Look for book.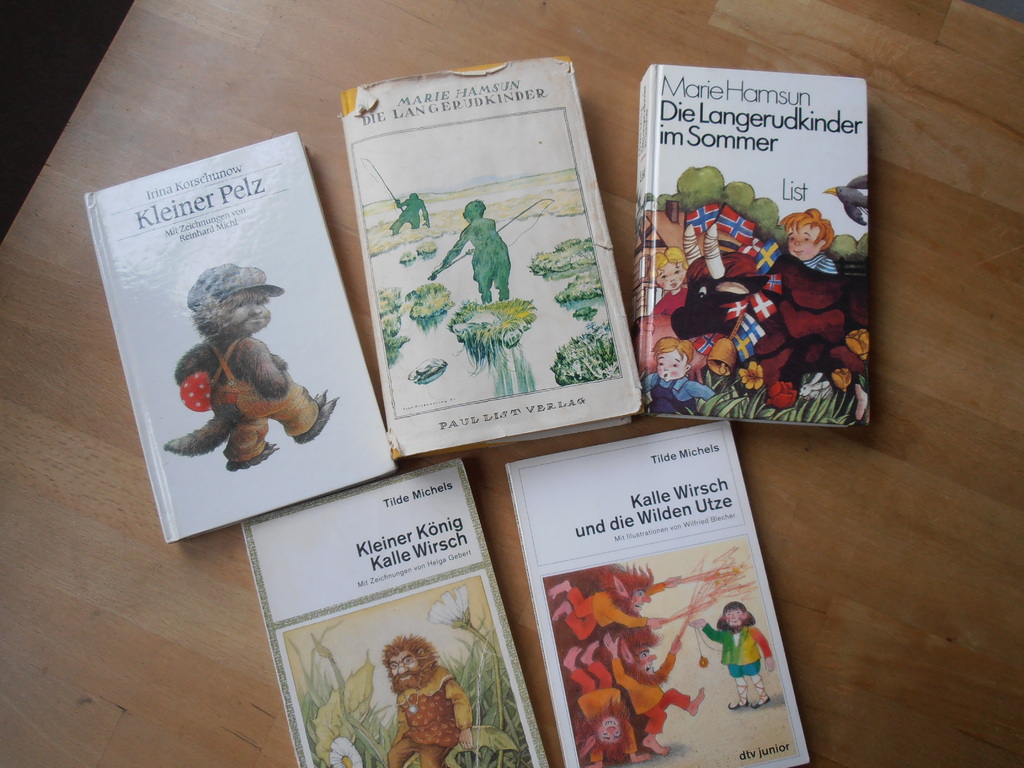
Found: region(636, 64, 874, 432).
